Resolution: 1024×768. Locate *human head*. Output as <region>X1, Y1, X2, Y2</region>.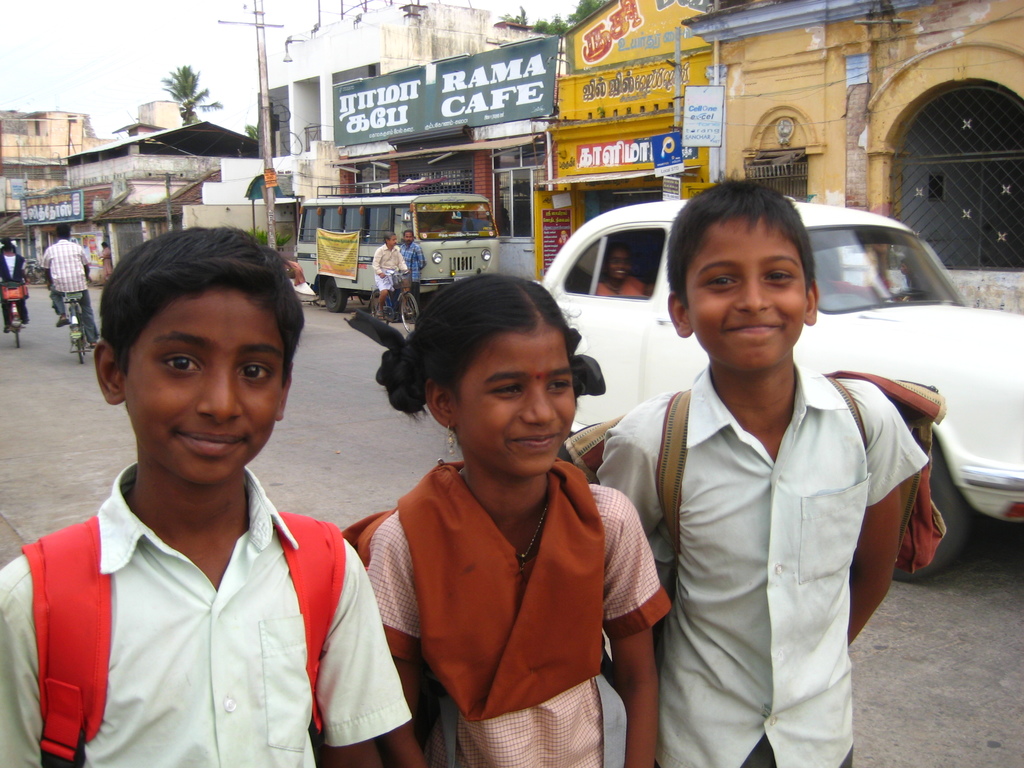
<region>345, 267, 607, 484</region>.
